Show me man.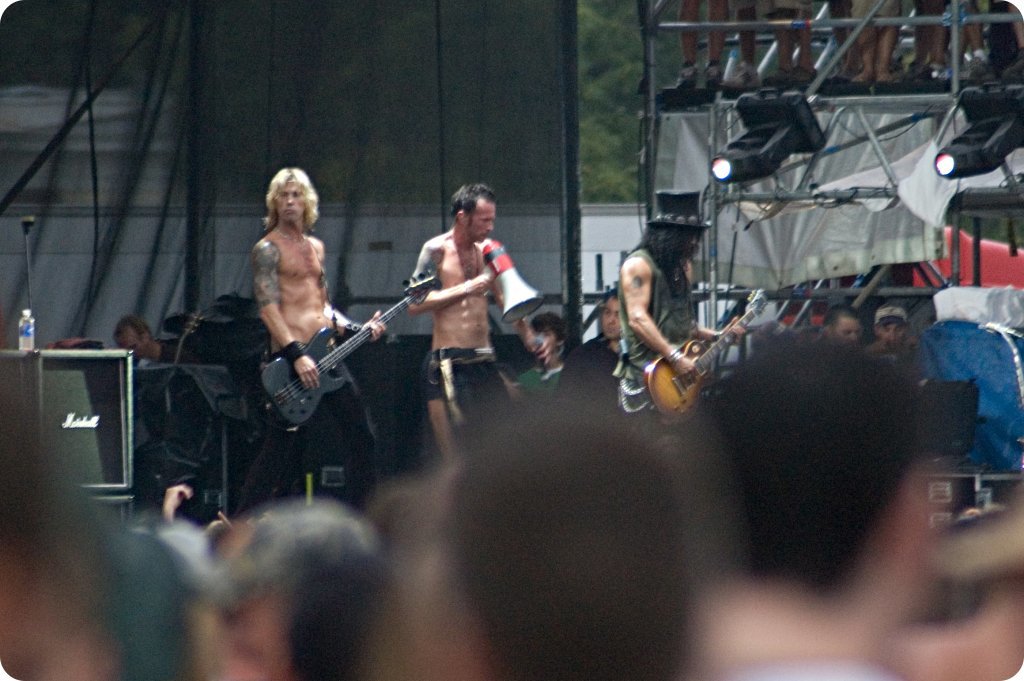
man is here: bbox=(869, 307, 924, 362).
